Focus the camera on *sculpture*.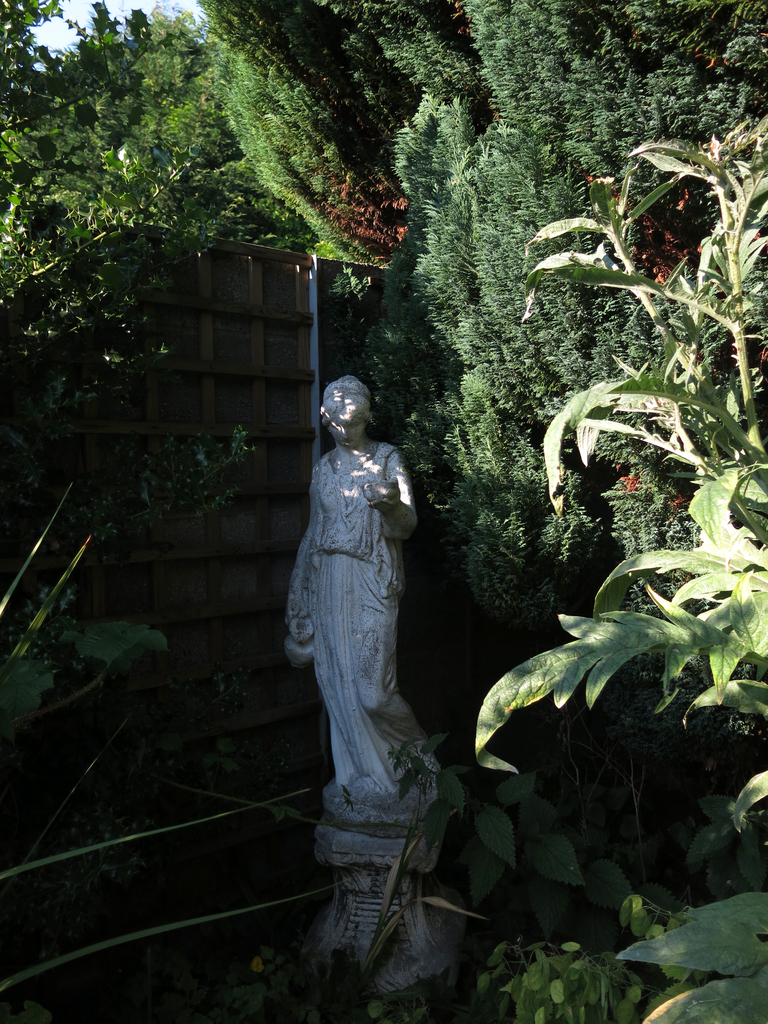
Focus region: pyautogui.locateOnScreen(278, 362, 457, 916).
